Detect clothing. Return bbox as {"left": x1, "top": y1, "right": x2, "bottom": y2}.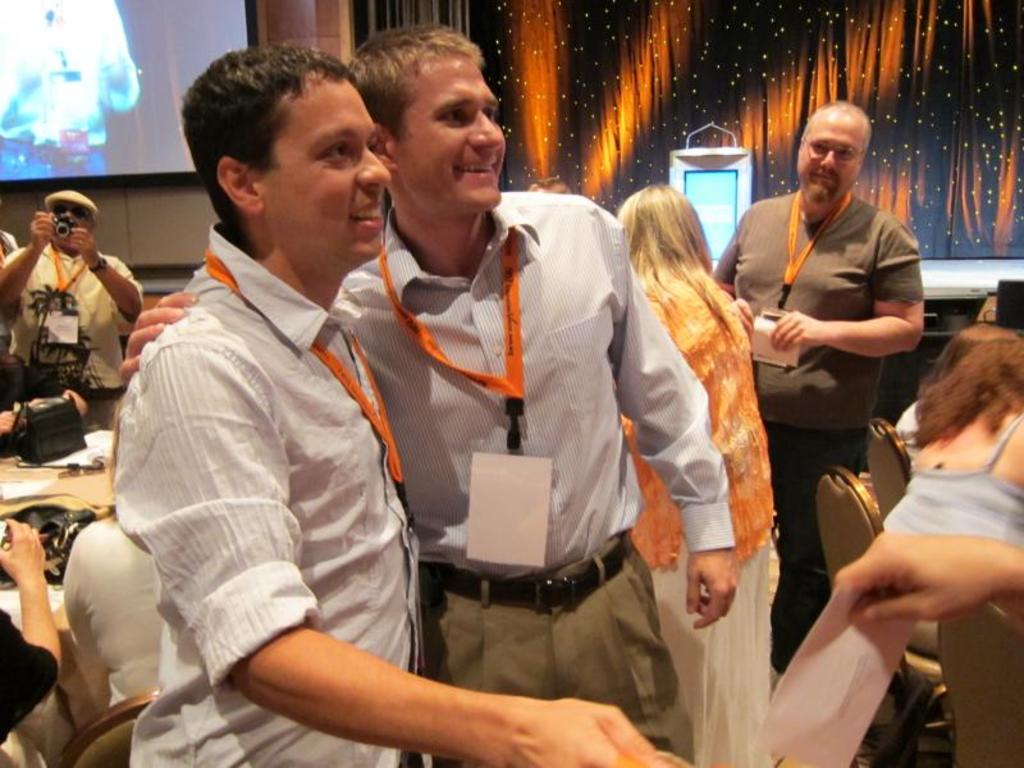
{"left": 0, "top": 604, "right": 73, "bottom": 767}.
